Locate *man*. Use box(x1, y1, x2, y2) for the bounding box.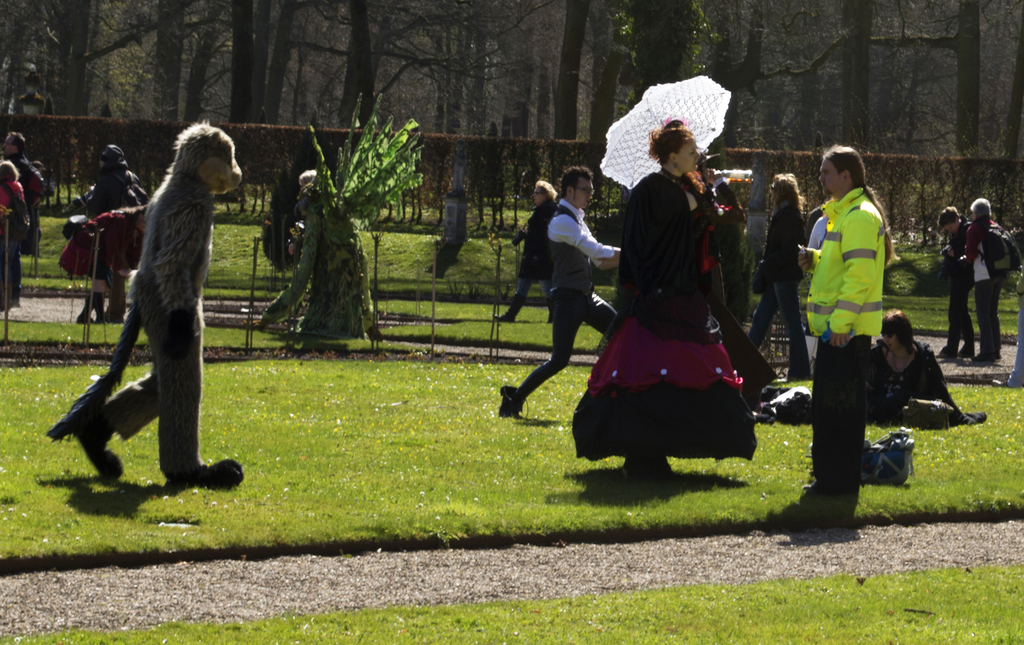
box(502, 177, 560, 322).
